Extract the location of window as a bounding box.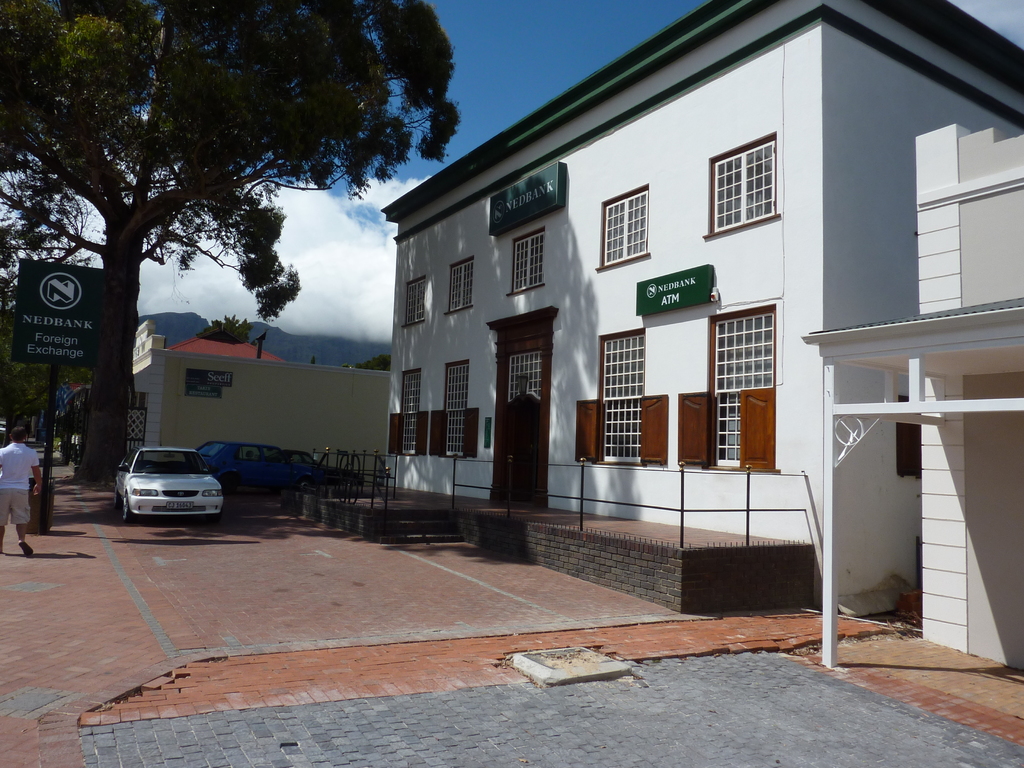
396:373:419:452.
